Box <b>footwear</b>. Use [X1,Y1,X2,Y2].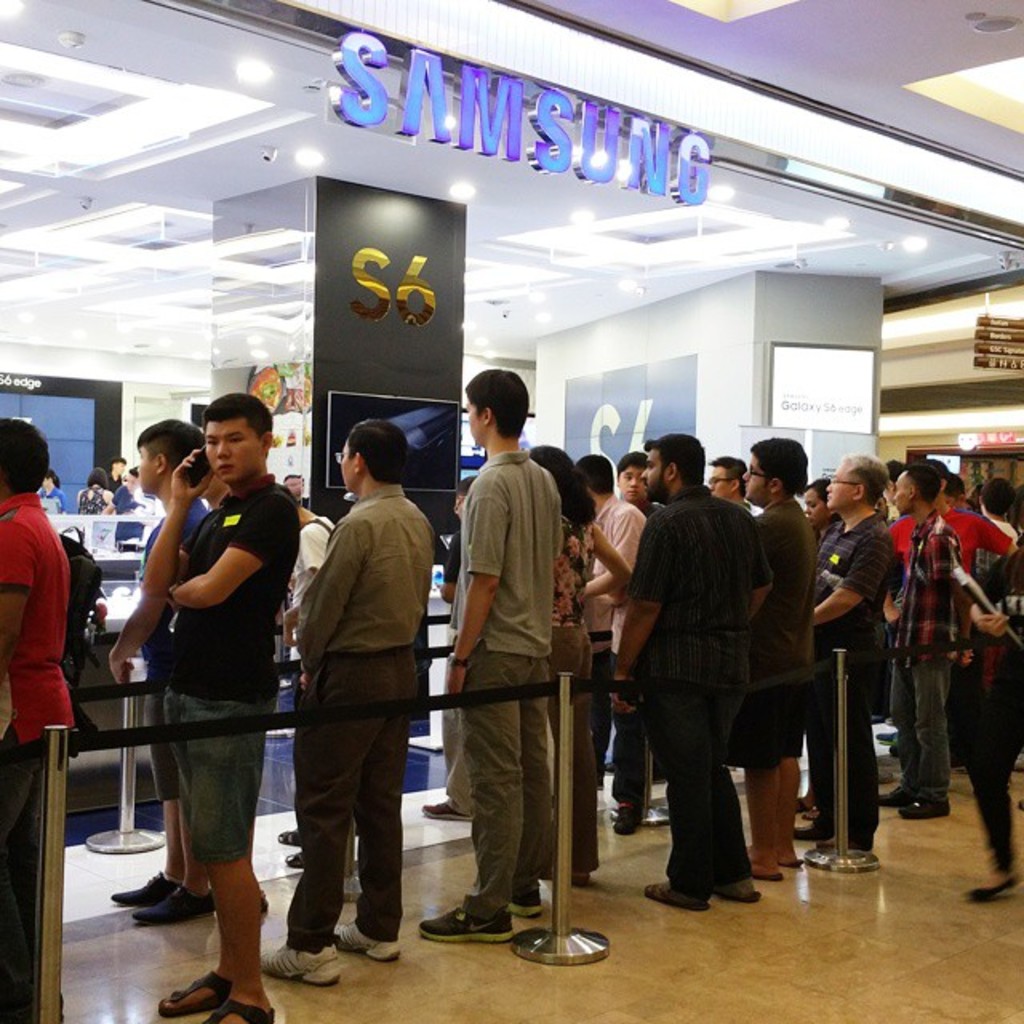
[514,888,539,917].
